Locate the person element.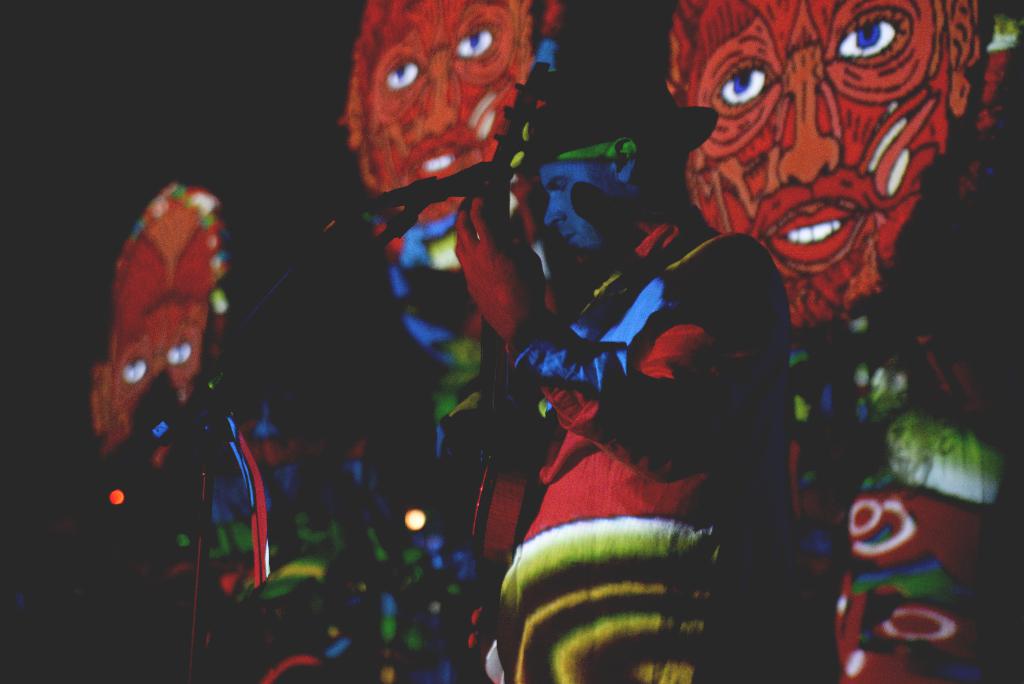
Element bbox: 449/62/794/683.
